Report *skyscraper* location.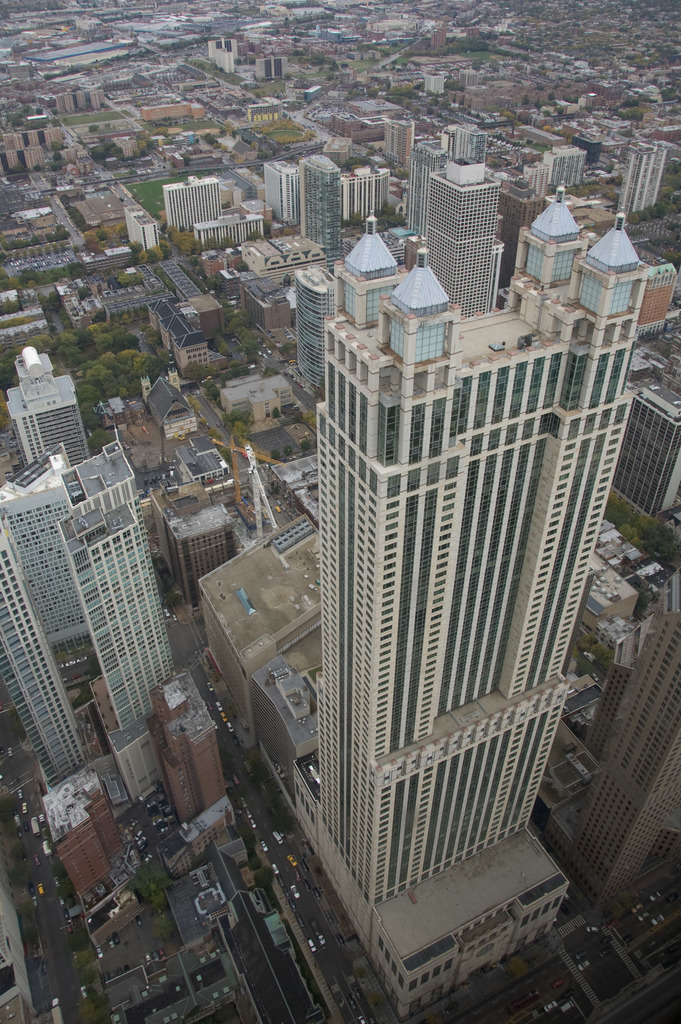
Report: 297,215,628,1021.
